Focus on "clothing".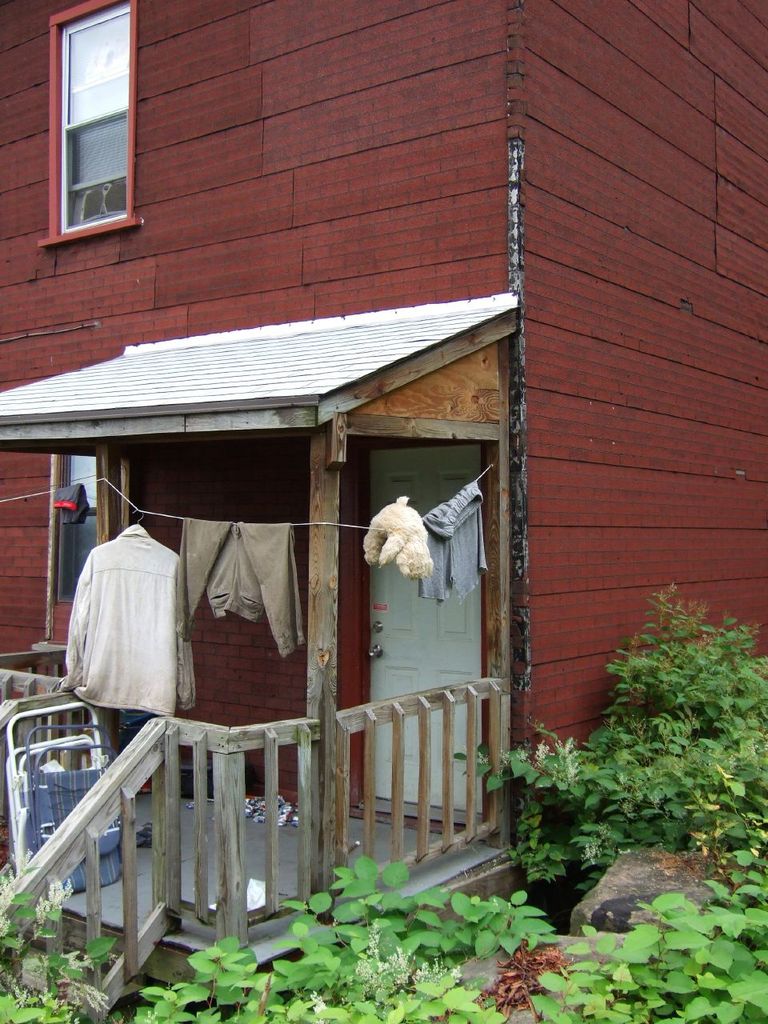
Focused at Rect(418, 484, 486, 605).
